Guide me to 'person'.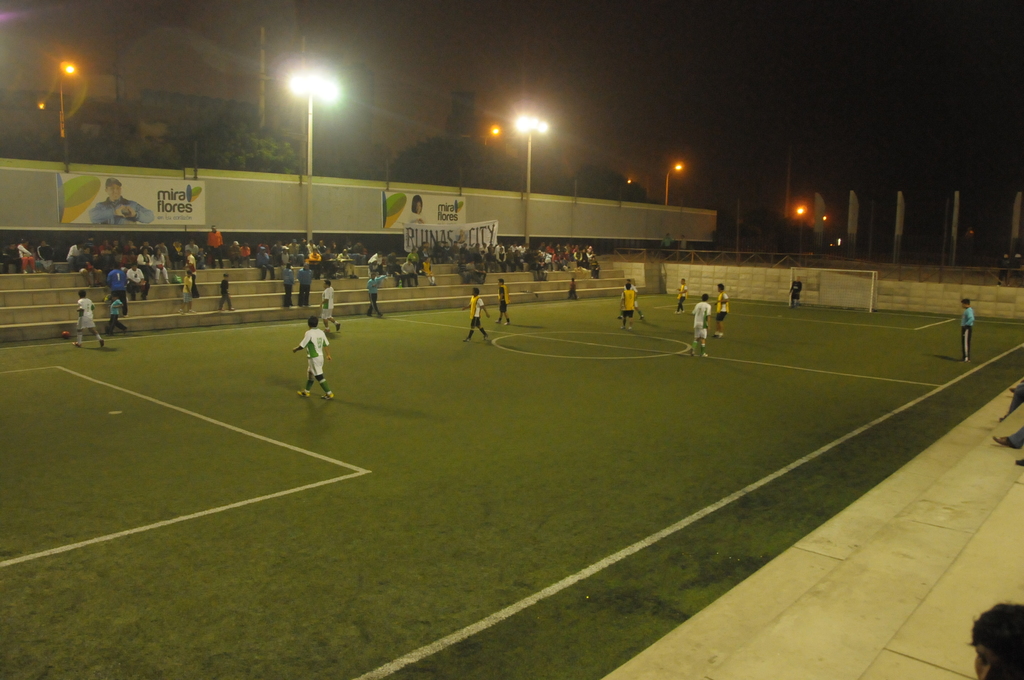
Guidance: bbox(955, 296, 975, 361).
